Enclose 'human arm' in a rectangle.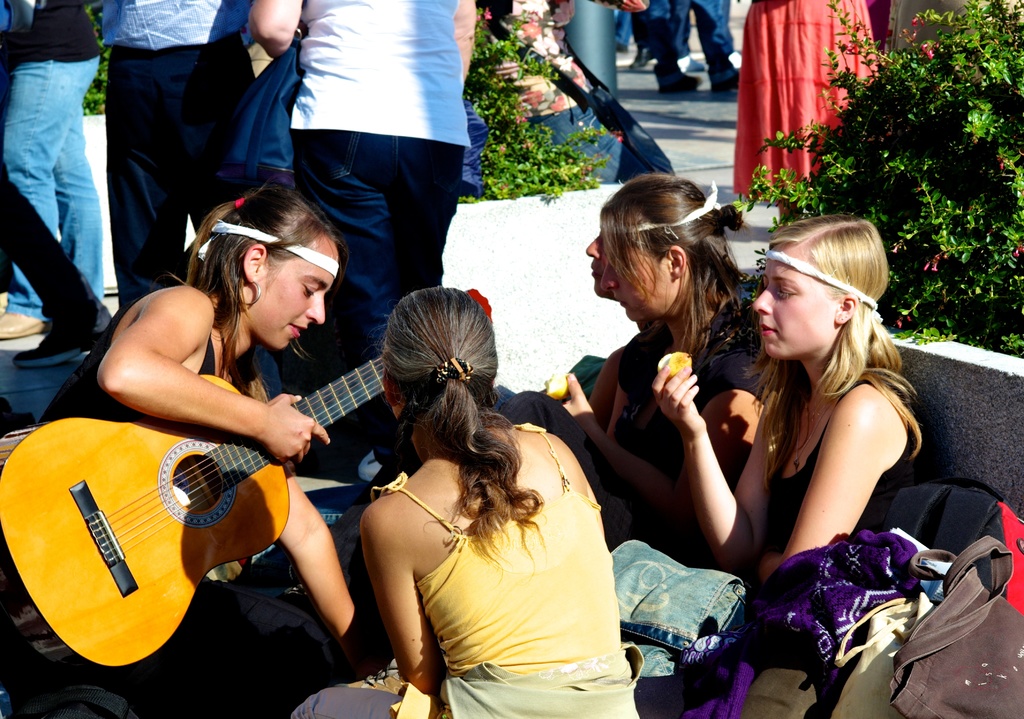
left=246, top=0, right=305, bottom=61.
